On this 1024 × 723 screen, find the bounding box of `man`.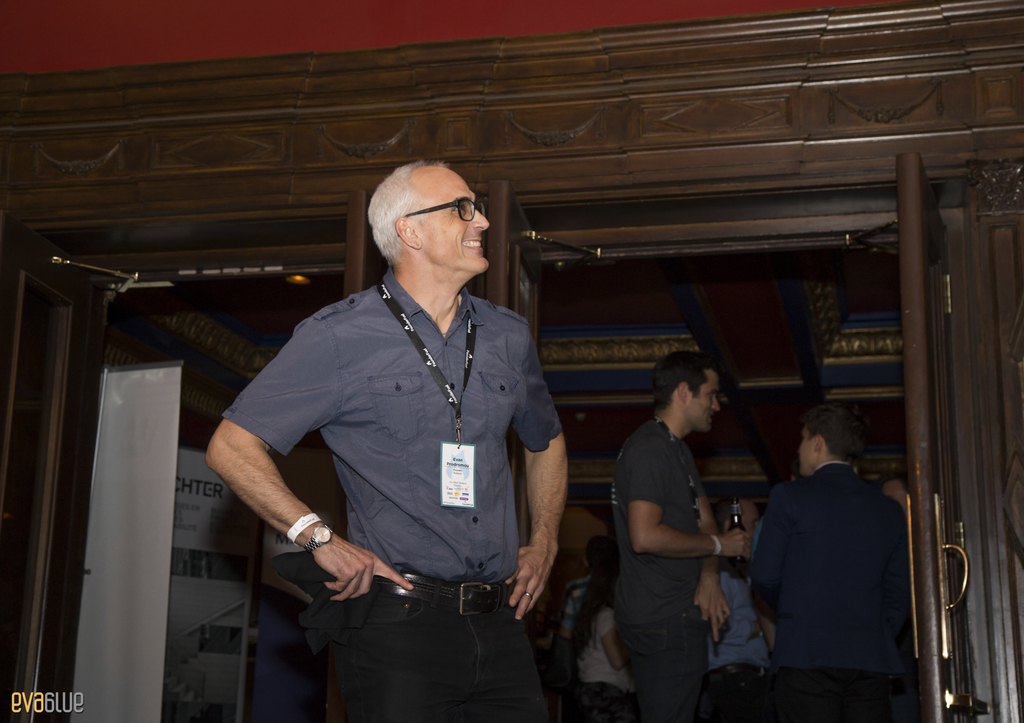
Bounding box: (207,158,570,722).
